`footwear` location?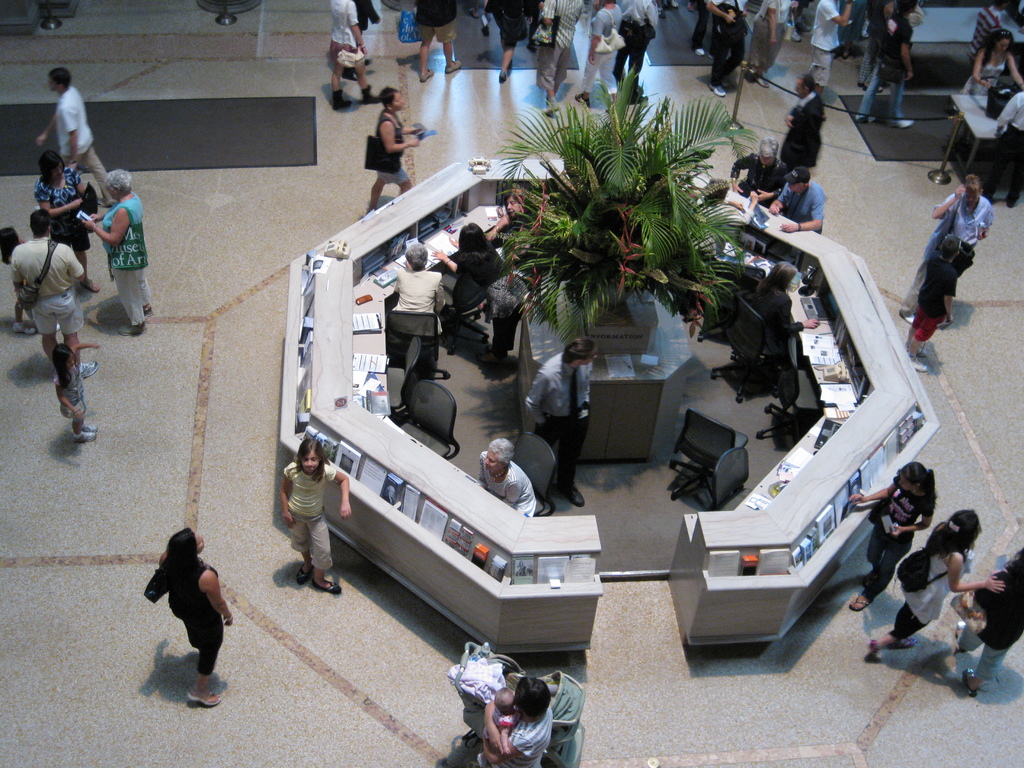
detection(298, 561, 315, 582)
